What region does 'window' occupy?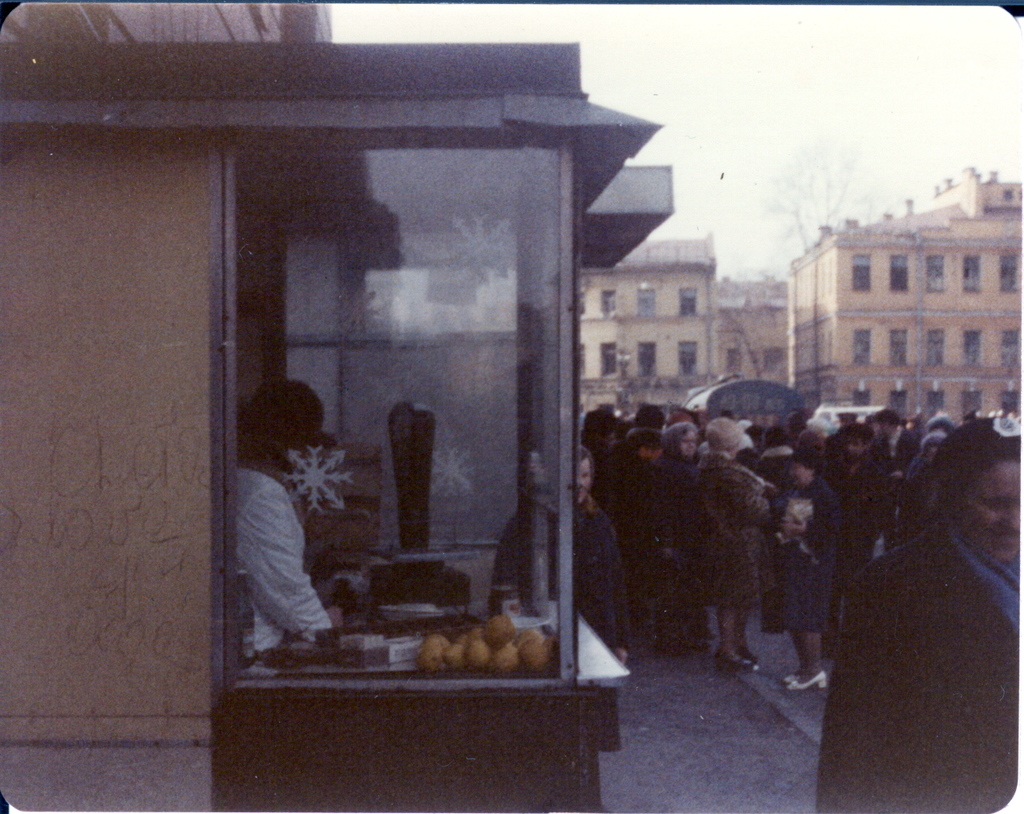
(left=958, top=391, right=987, bottom=427).
